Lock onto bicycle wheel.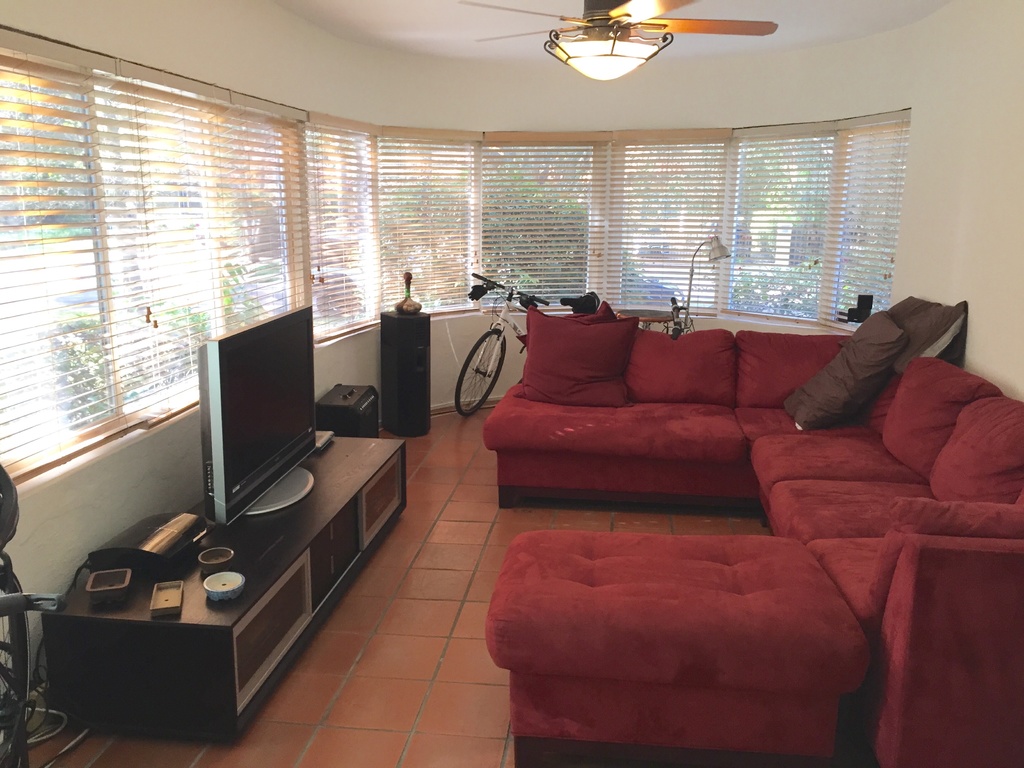
Locked: box(0, 564, 33, 767).
